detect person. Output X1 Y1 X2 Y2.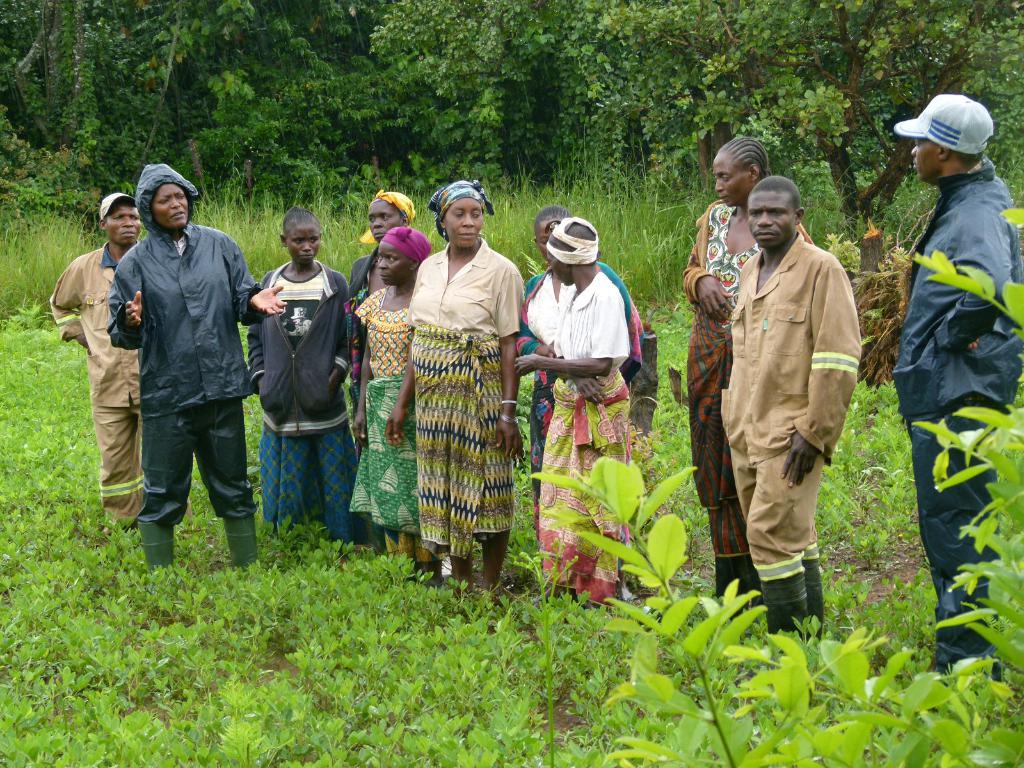
47 190 195 543.
